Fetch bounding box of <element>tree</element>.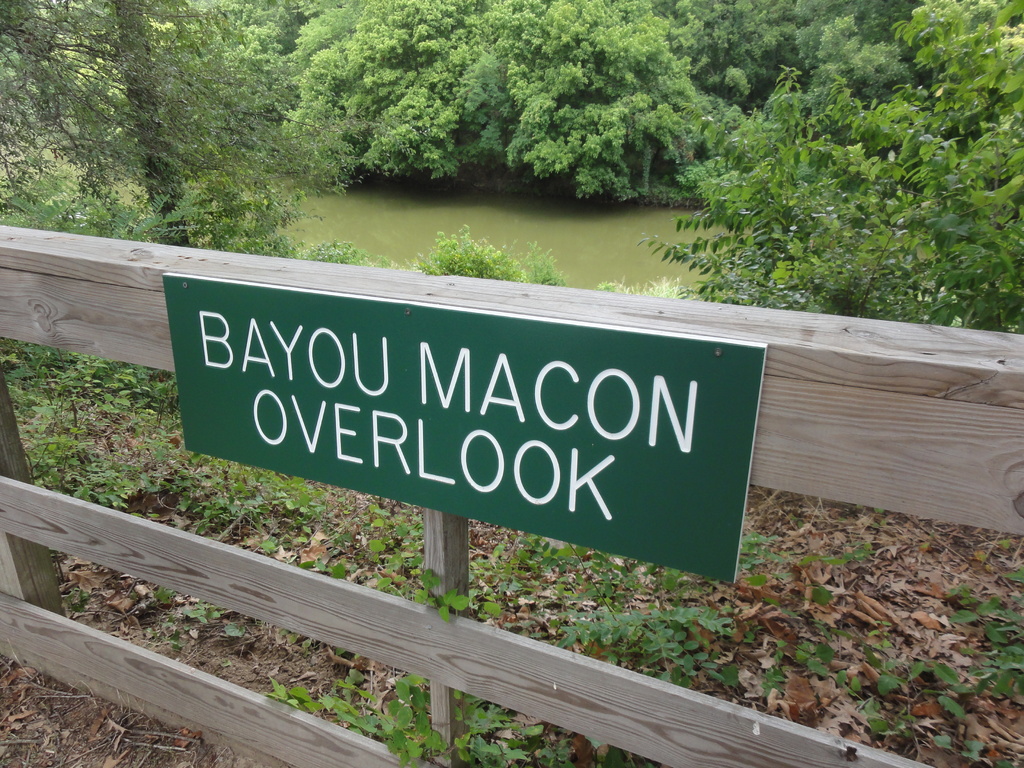
Bbox: [left=55, top=0, right=287, bottom=182].
